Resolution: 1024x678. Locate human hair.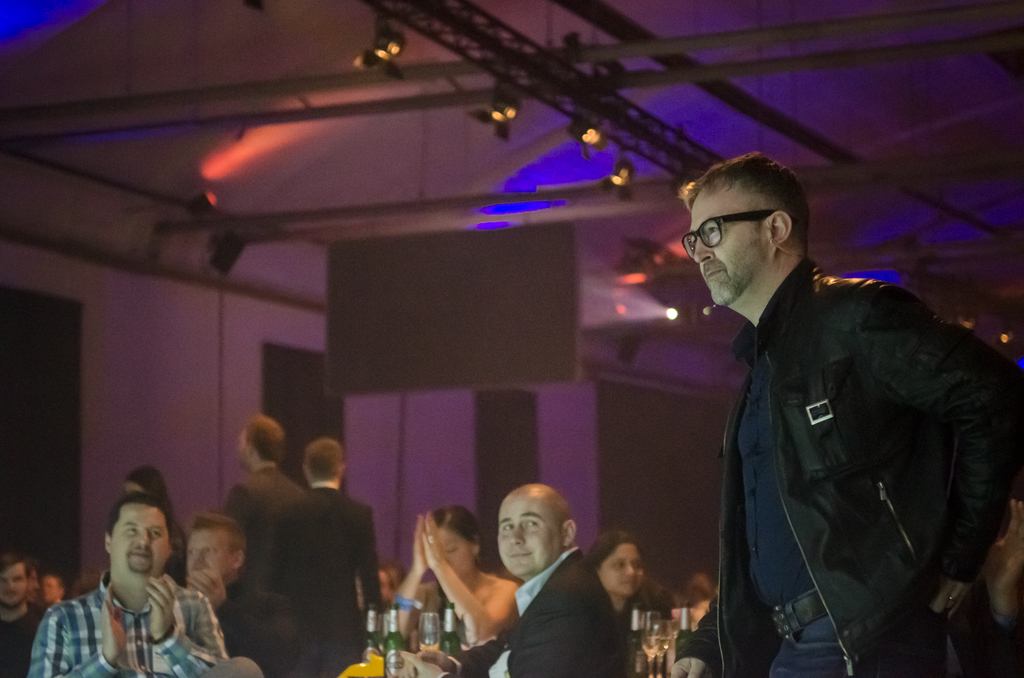
<bbox>664, 570, 716, 608</bbox>.
